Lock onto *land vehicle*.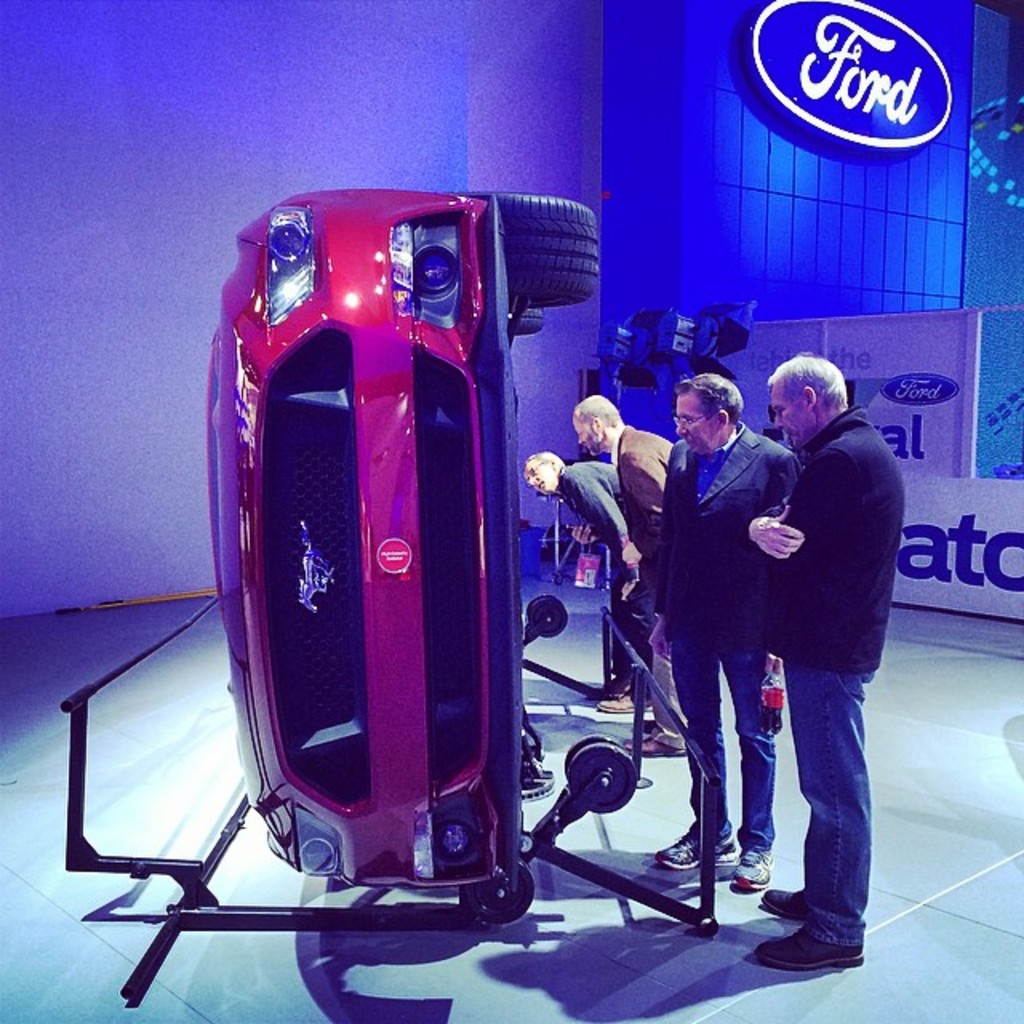
Locked: [192, 163, 640, 963].
